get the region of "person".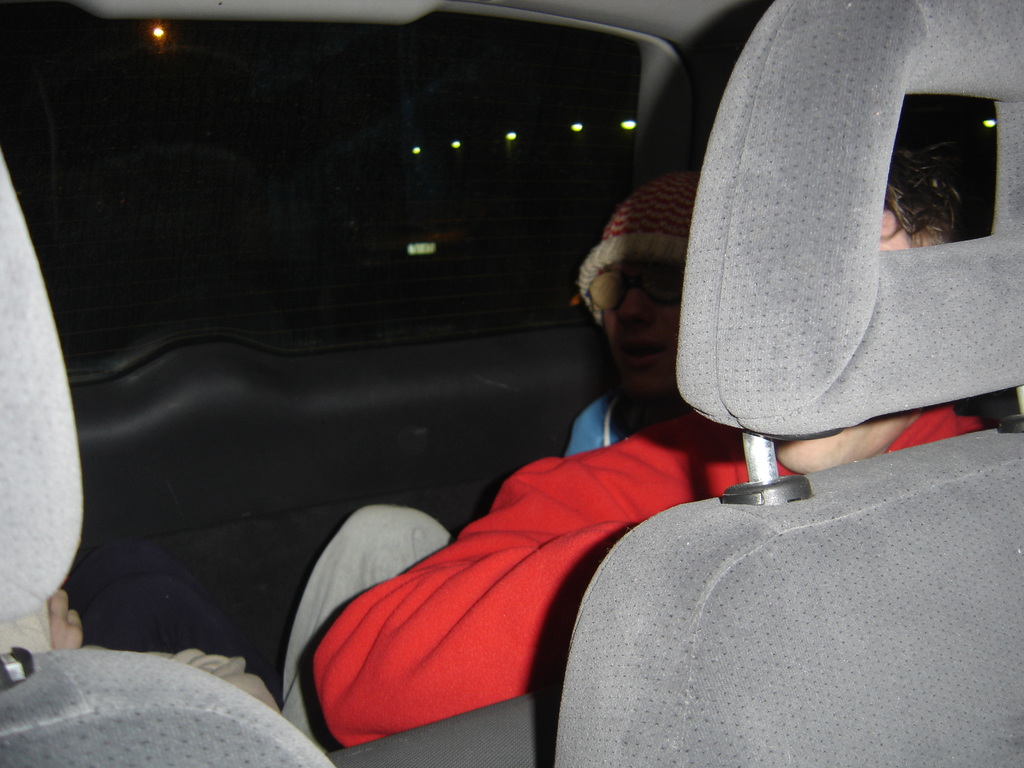
(x1=559, y1=167, x2=699, y2=463).
